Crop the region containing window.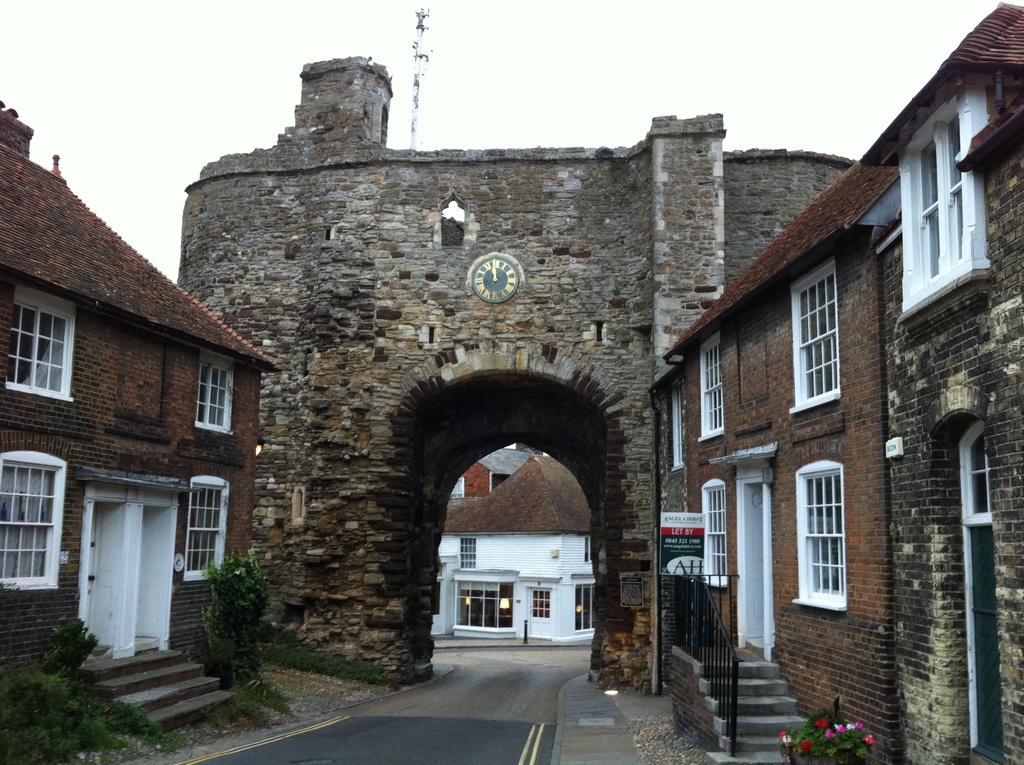
Crop region: (3, 286, 79, 401).
